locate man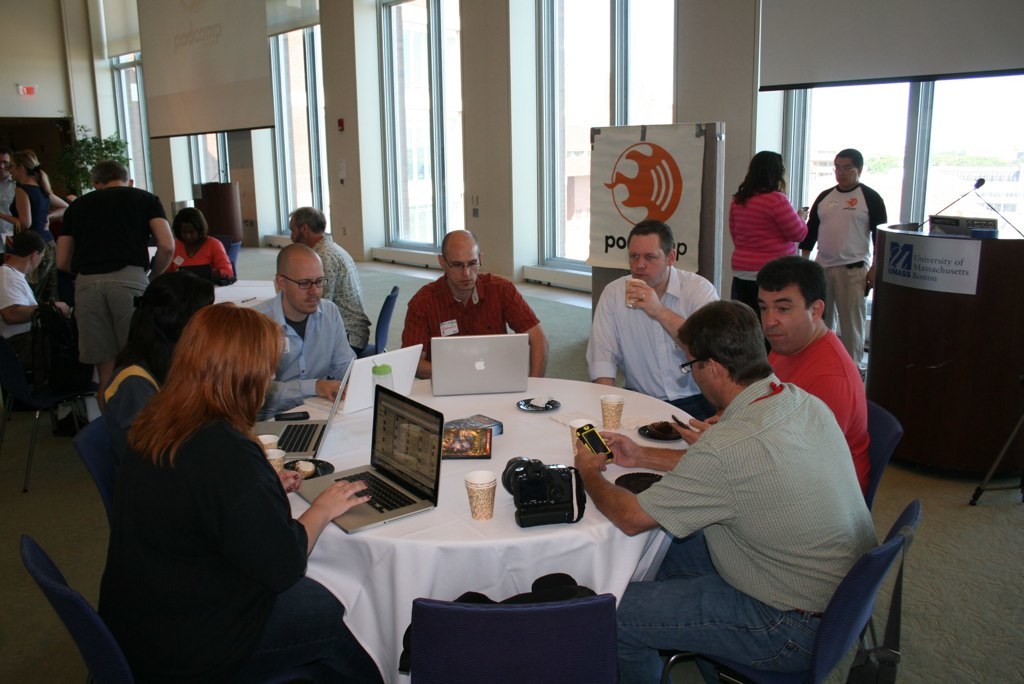
<bbox>54, 160, 176, 424</bbox>
